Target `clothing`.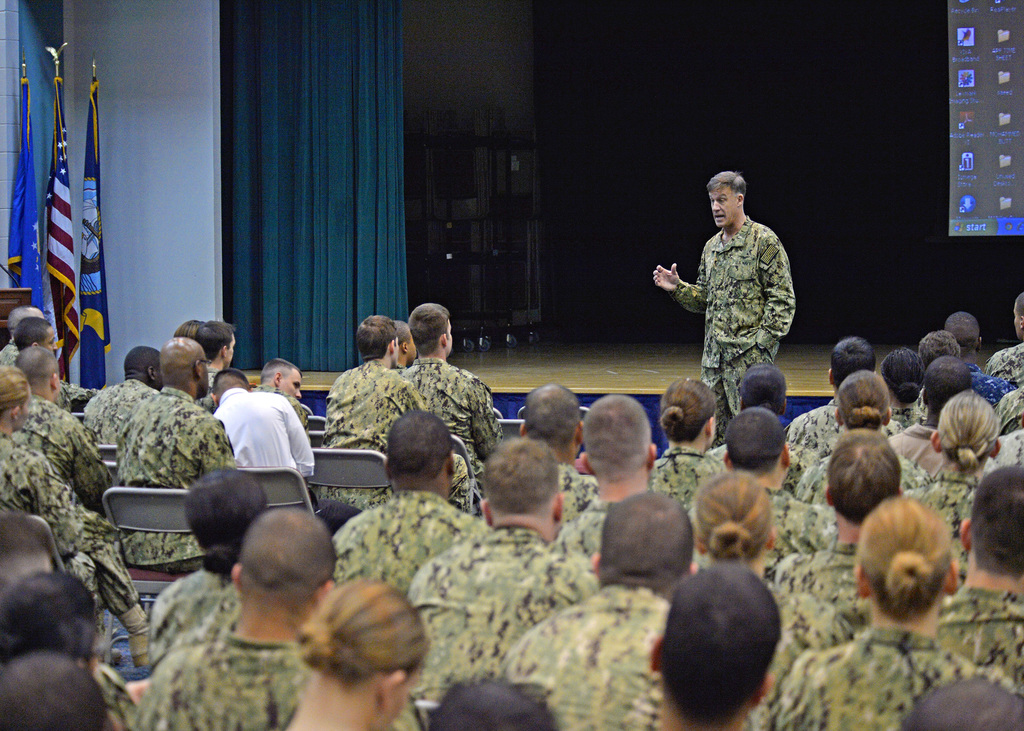
Target region: select_region(559, 501, 618, 557).
